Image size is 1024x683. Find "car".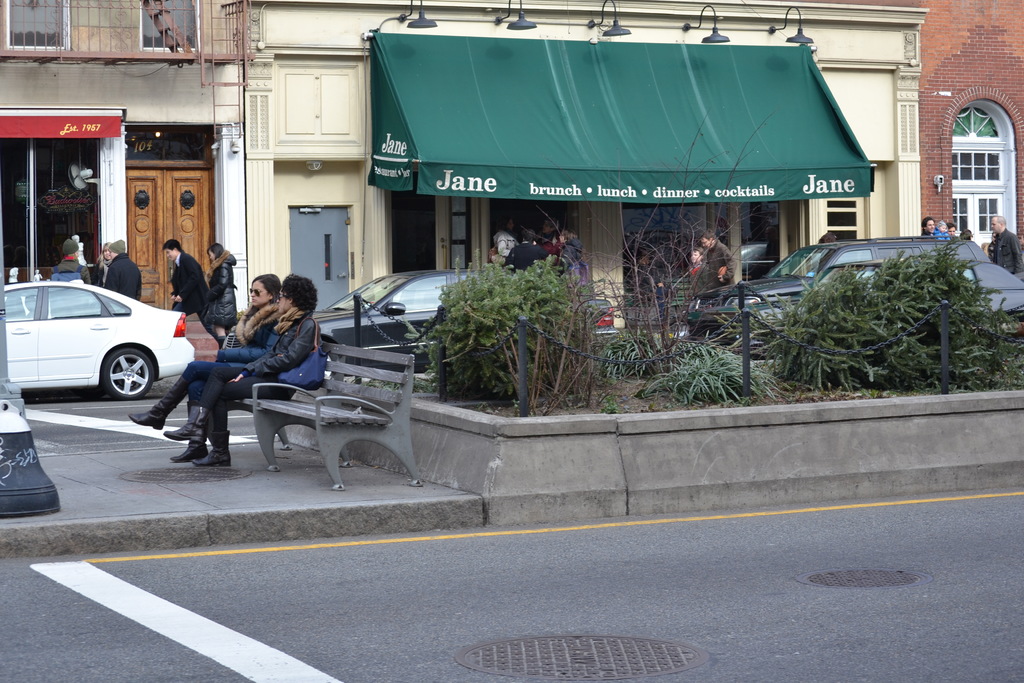
BBox(4, 264, 196, 407).
